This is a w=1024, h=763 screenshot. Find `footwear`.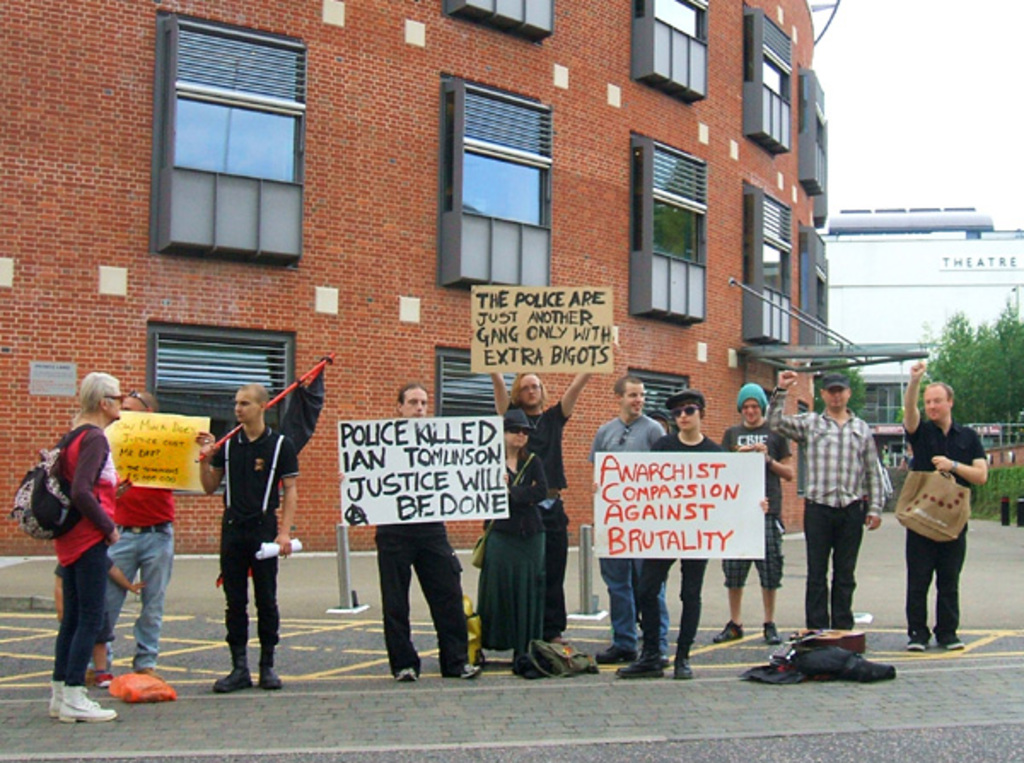
Bounding box: select_region(128, 669, 171, 681).
